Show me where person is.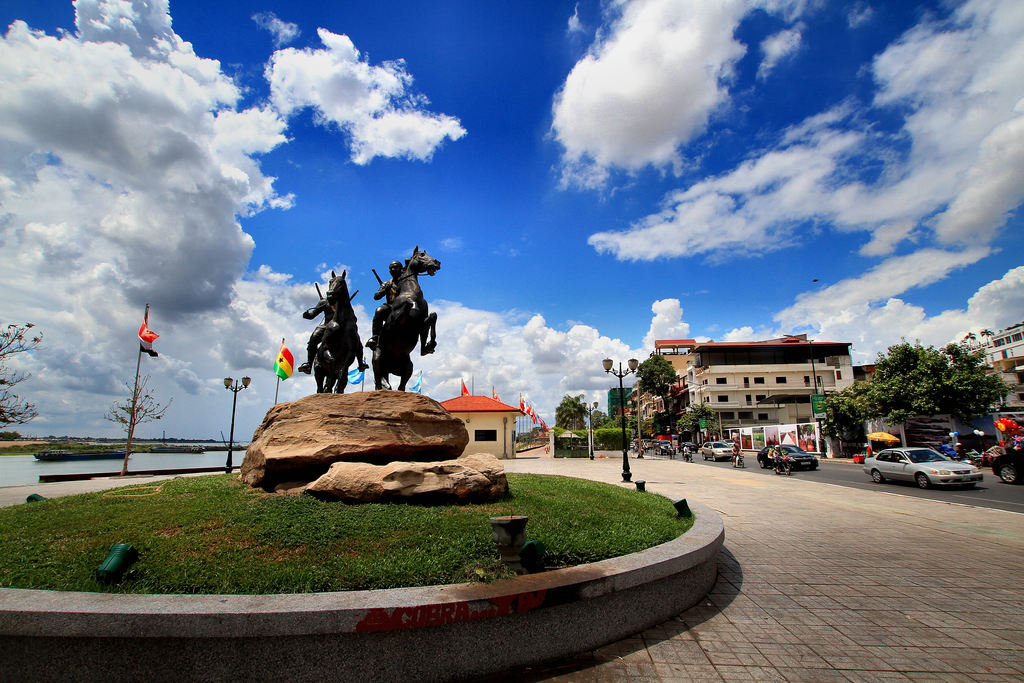
person is at Rect(365, 258, 432, 350).
